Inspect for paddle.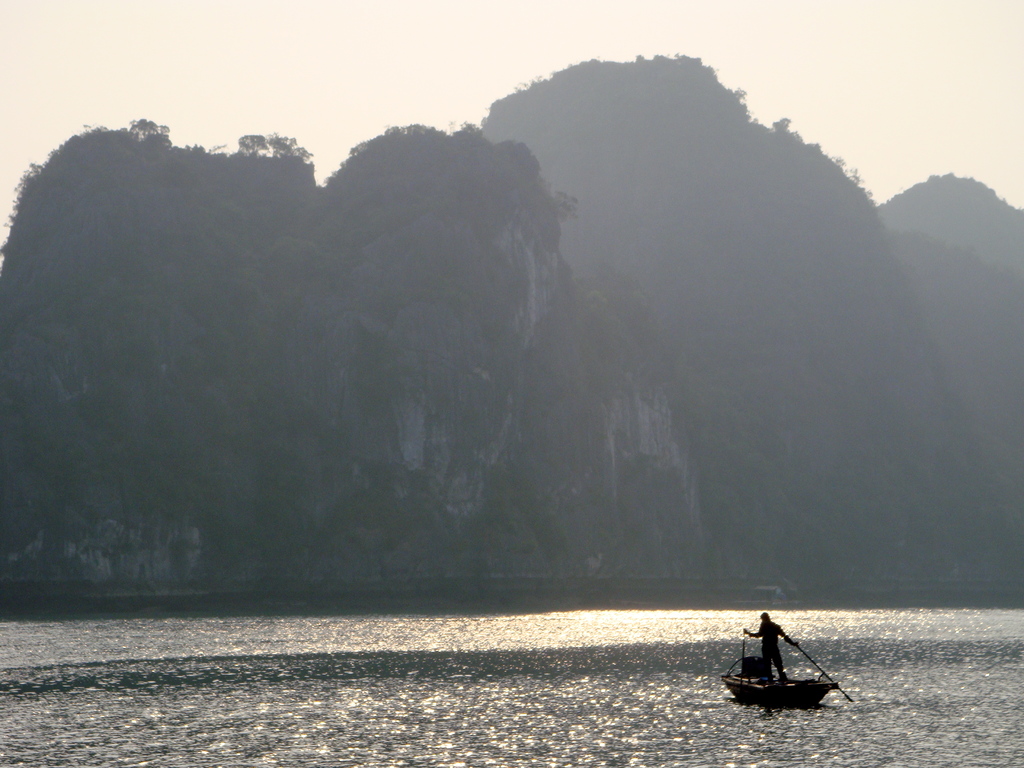
Inspection: 789 635 856 705.
